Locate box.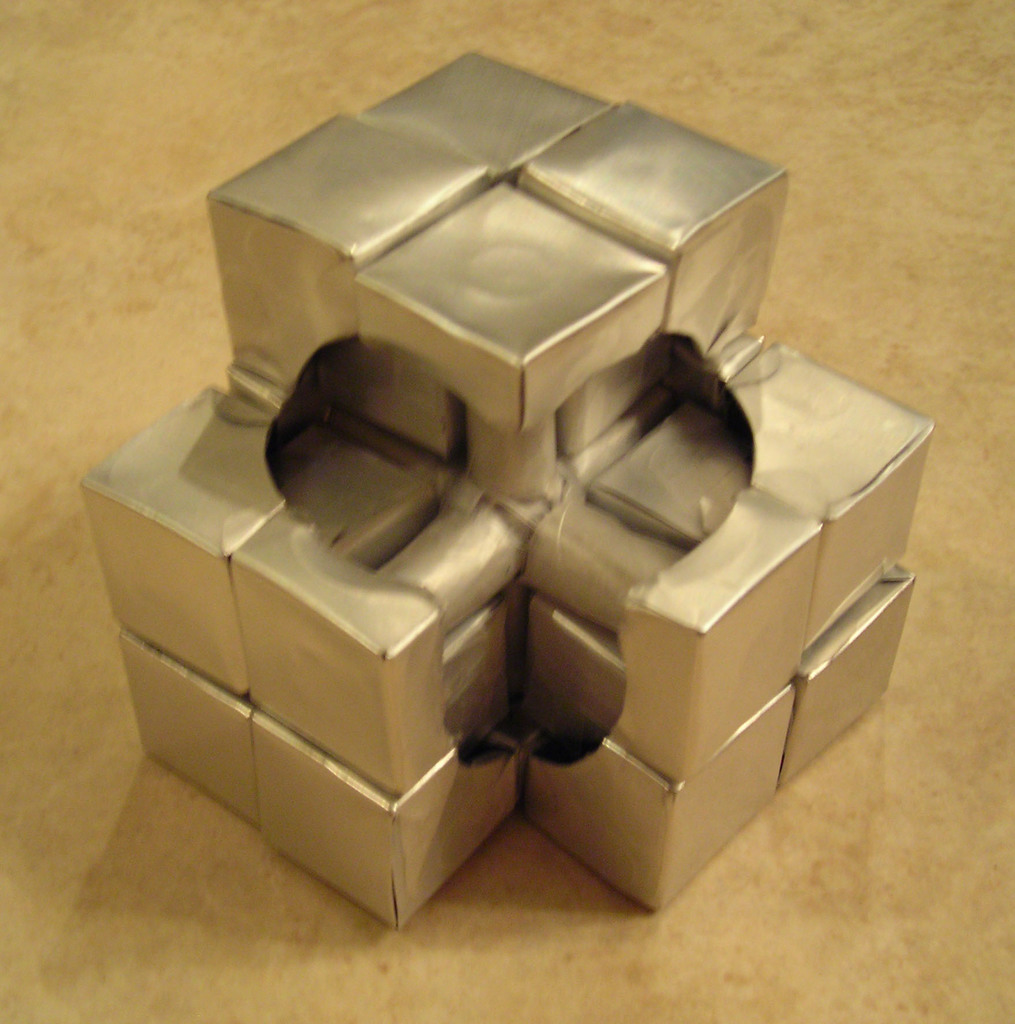
Bounding box: BBox(363, 54, 615, 186).
